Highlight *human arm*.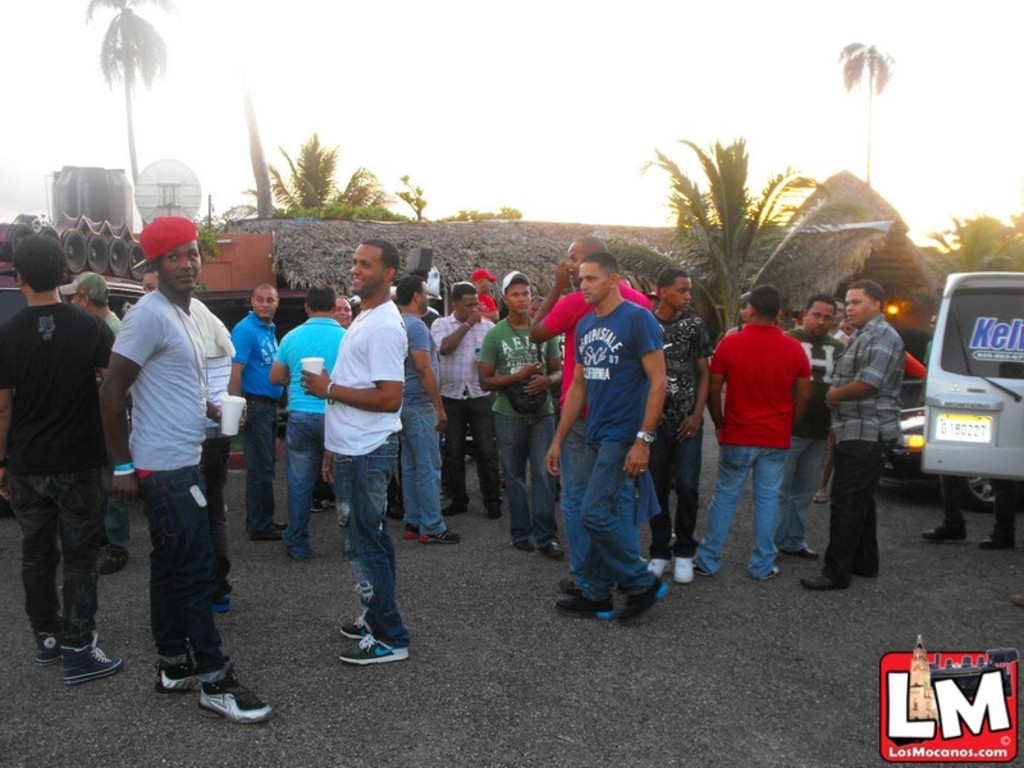
Highlighted region: (x1=474, y1=329, x2=544, y2=393).
